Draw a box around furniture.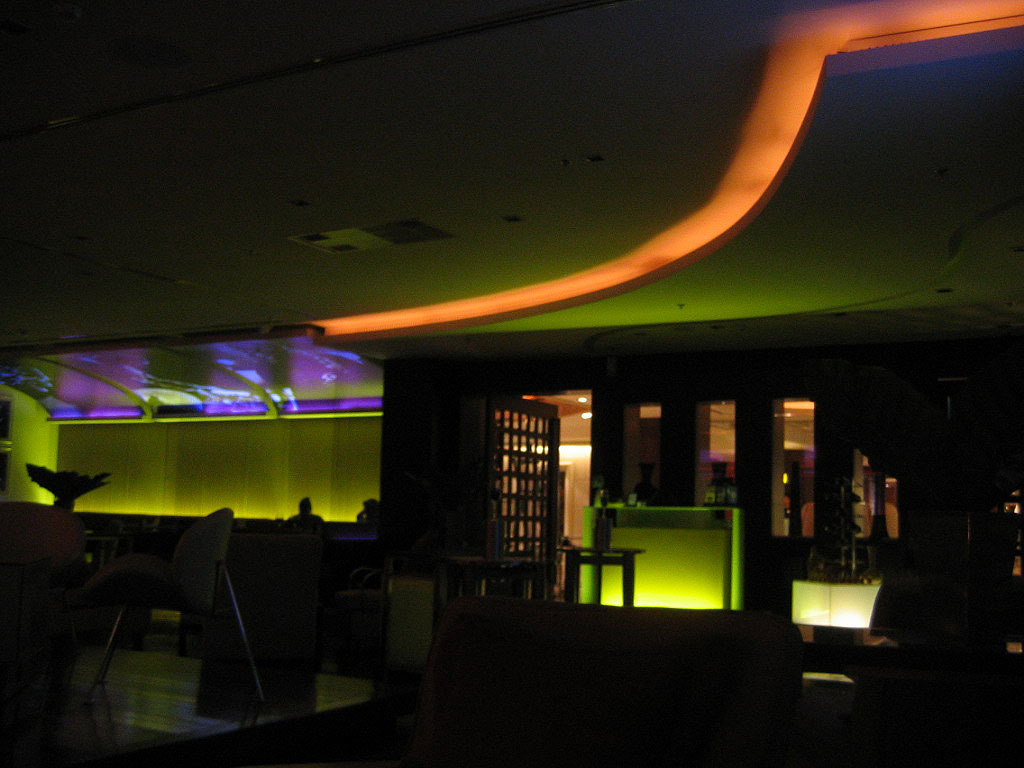
563, 545, 645, 609.
